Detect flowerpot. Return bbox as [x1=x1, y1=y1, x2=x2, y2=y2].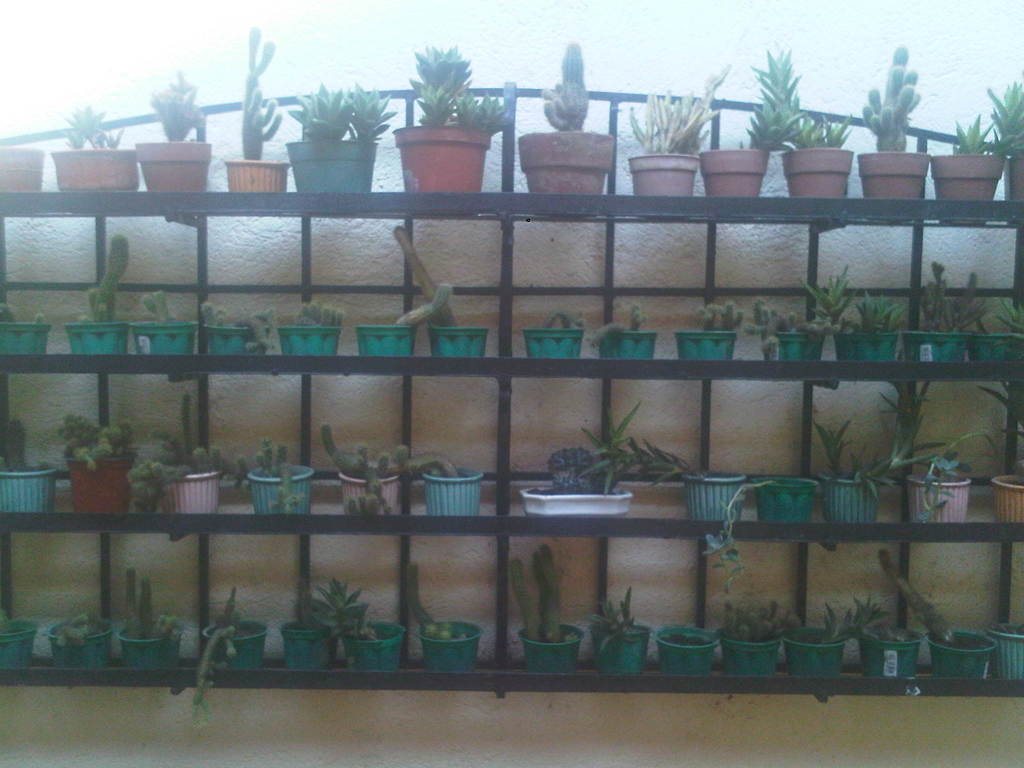
[x1=335, y1=470, x2=401, y2=515].
